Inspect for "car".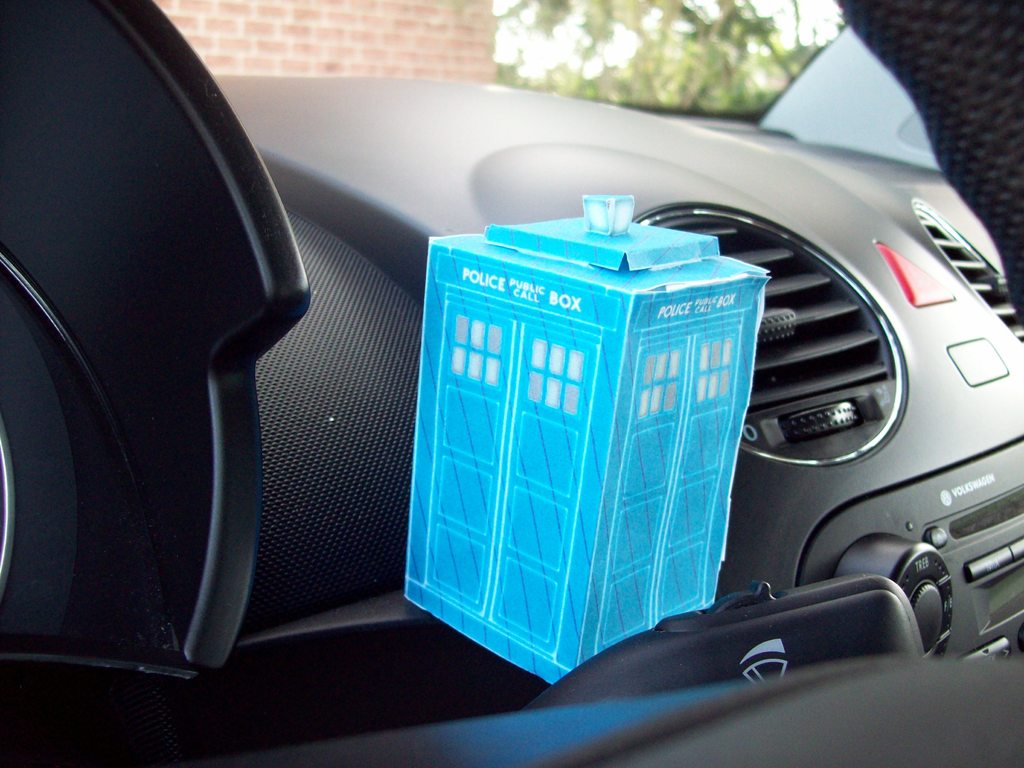
Inspection: <region>0, 0, 1023, 767</region>.
